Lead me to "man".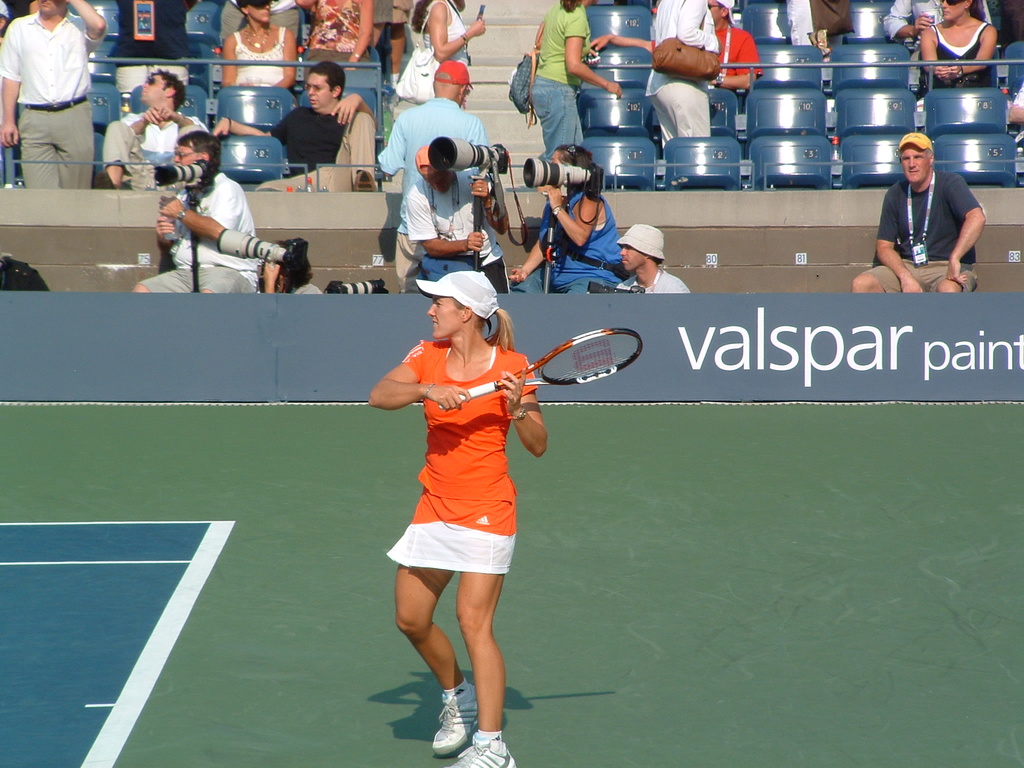
Lead to crop(611, 221, 692, 296).
